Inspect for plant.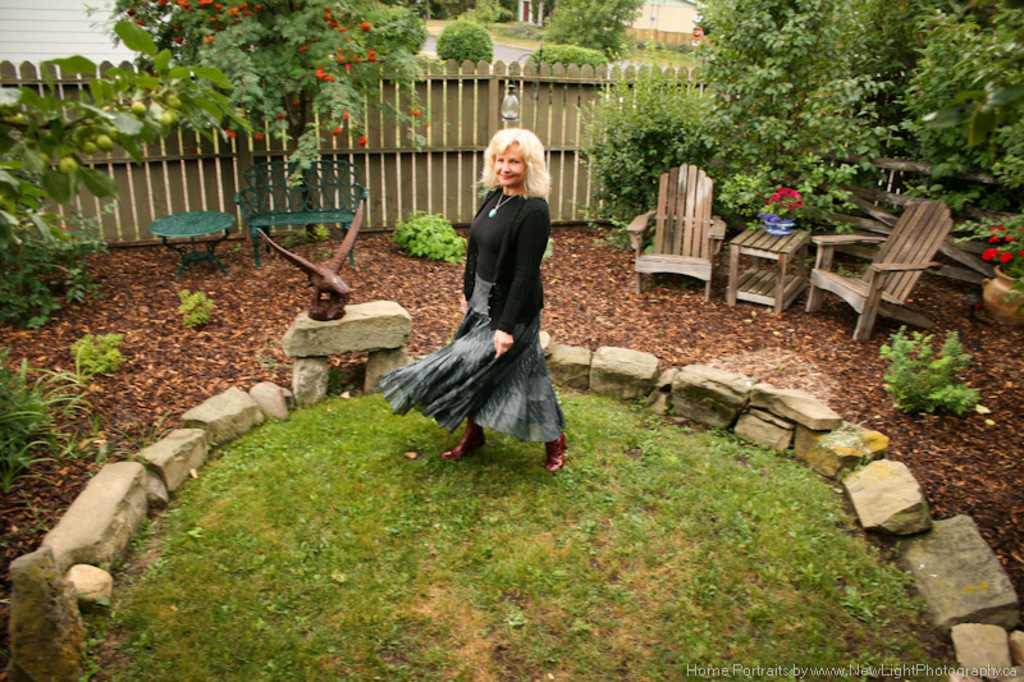
Inspection: 300/219/329/238.
